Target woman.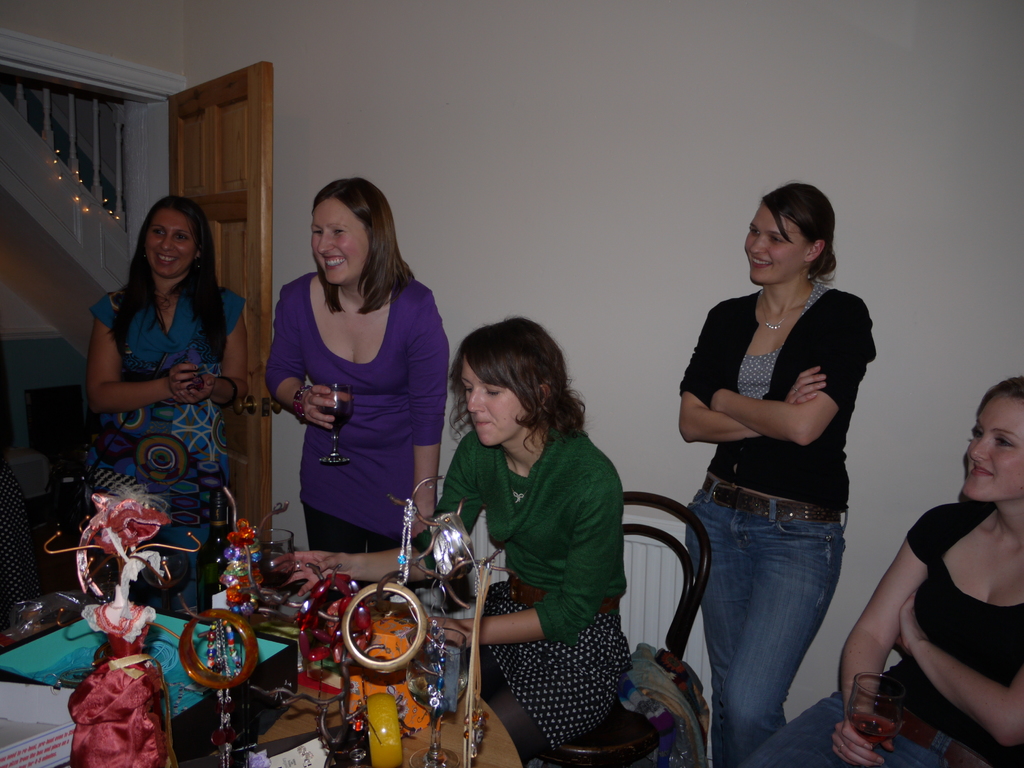
Target region: locate(730, 374, 1023, 767).
